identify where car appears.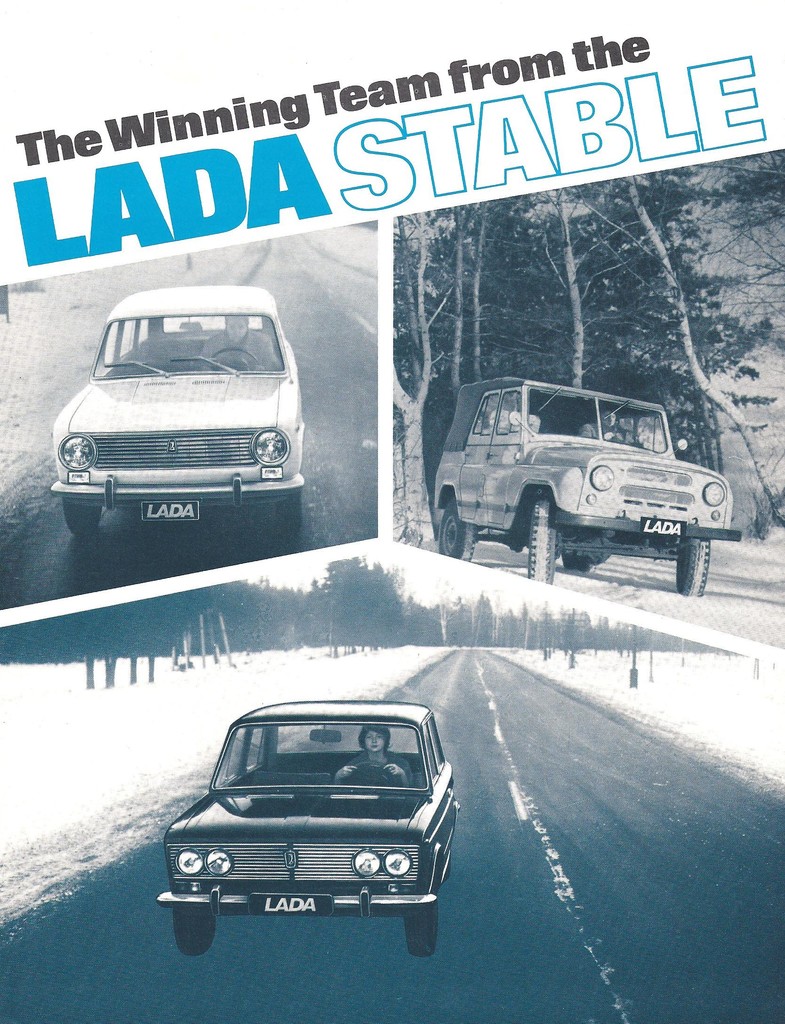
Appears at 159 691 461 928.
